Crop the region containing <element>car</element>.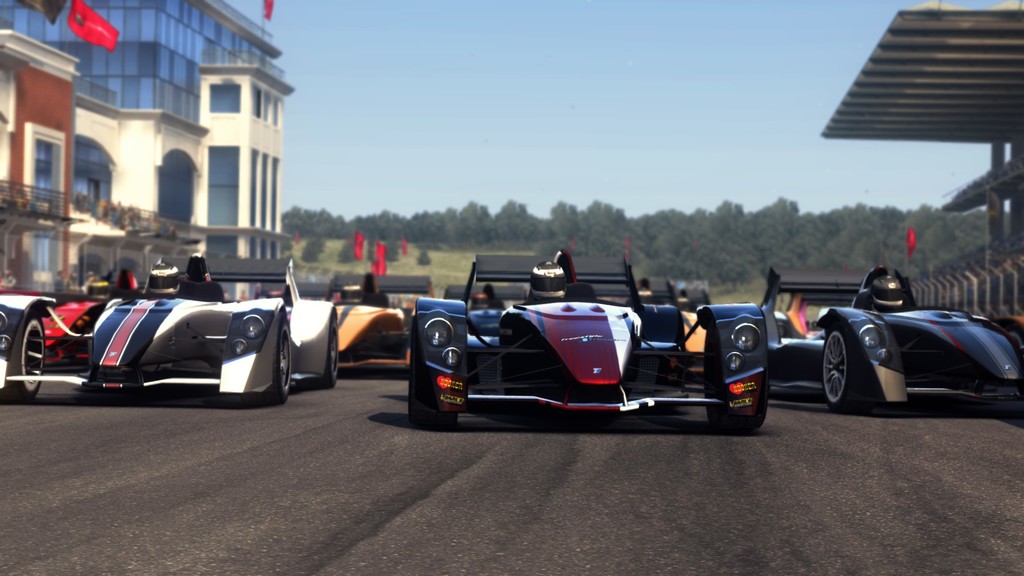
Crop region: [0,233,345,398].
